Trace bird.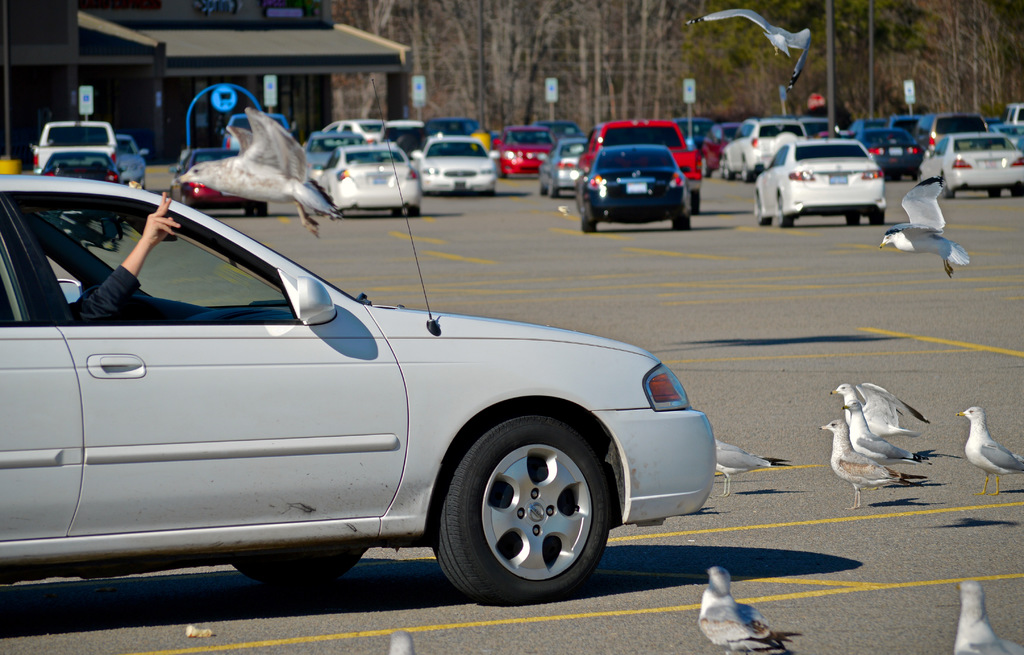
Traced to <bbox>693, 562, 784, 654</bbox>.
